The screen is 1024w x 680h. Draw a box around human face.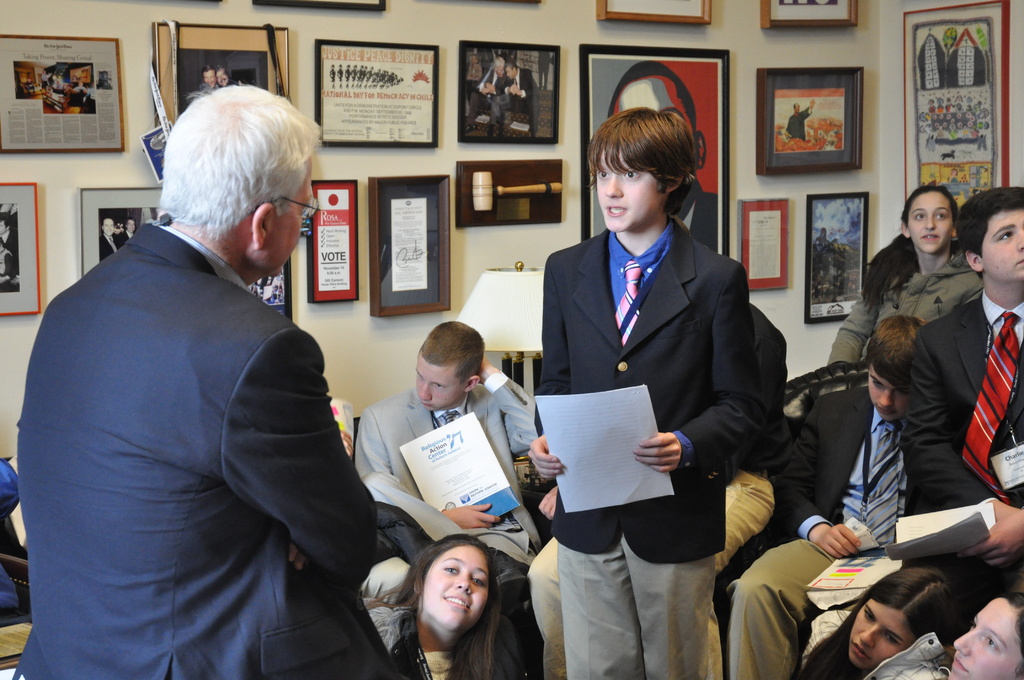
x1=422 y1=539 x2=489 y2=630.
